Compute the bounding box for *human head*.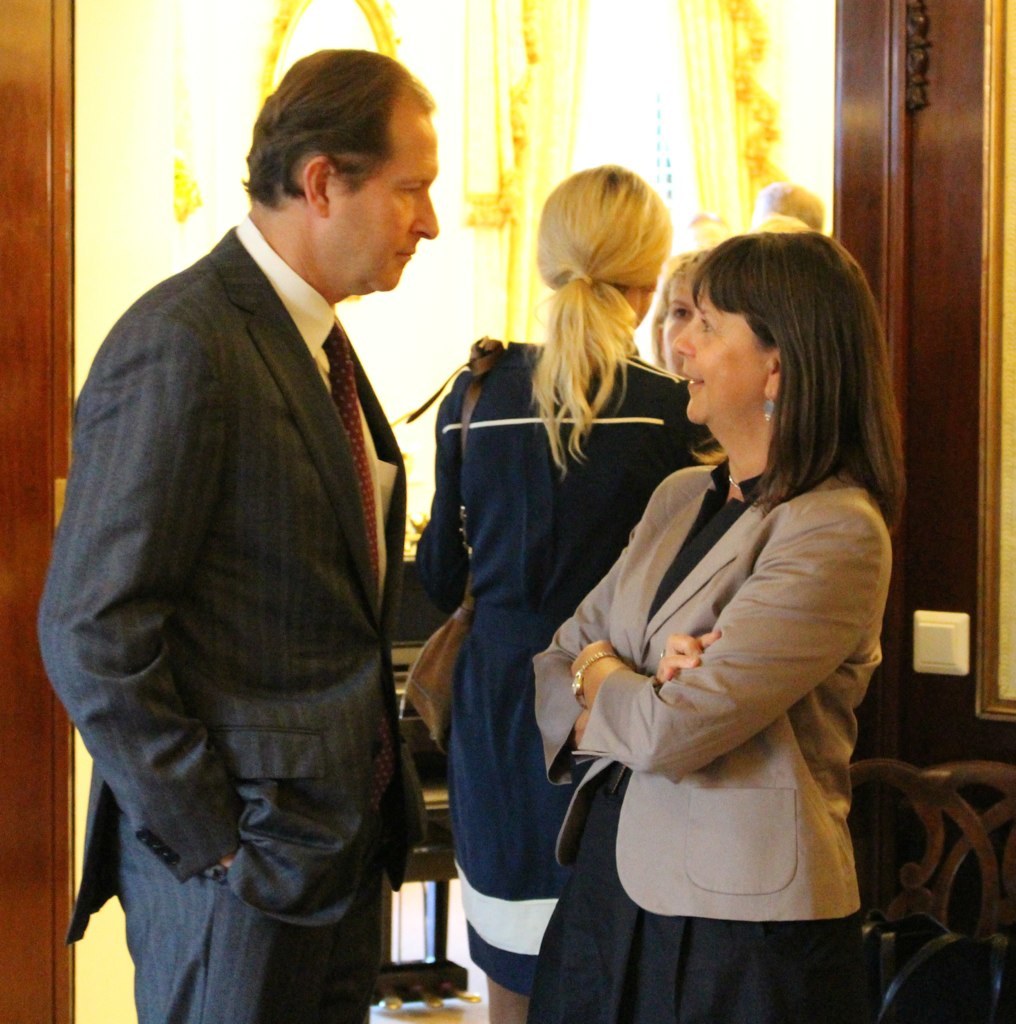
crop(229, 49, 464, 275).
